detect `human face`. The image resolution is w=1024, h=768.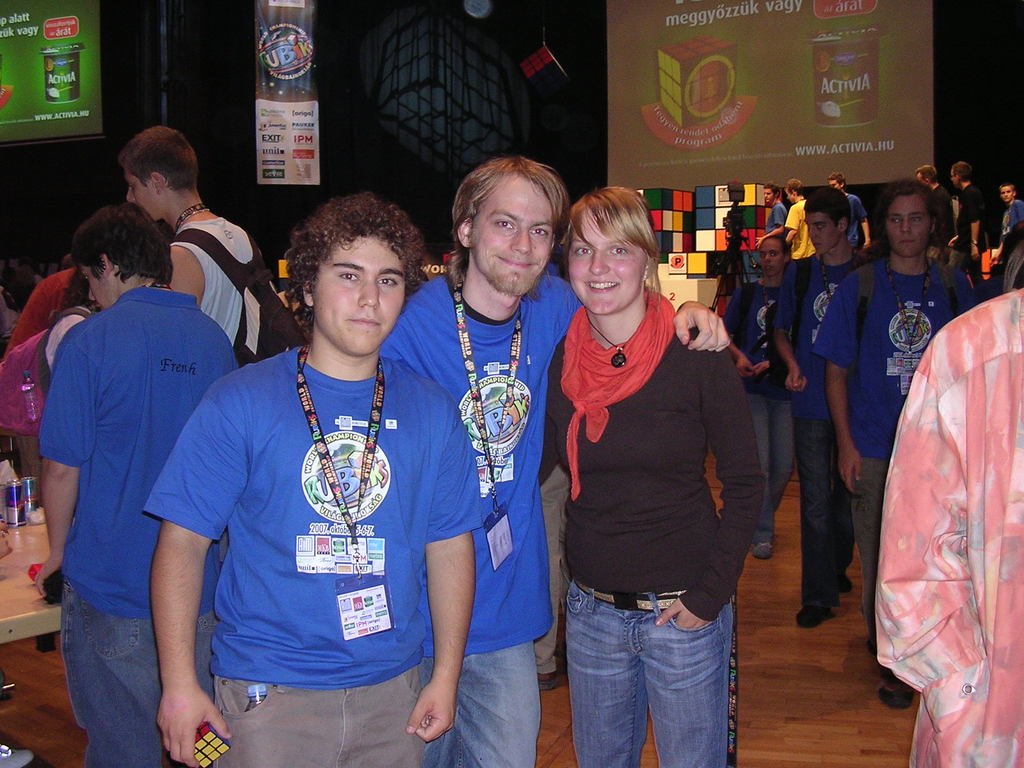
select_region(472, 175, 554, 294).
